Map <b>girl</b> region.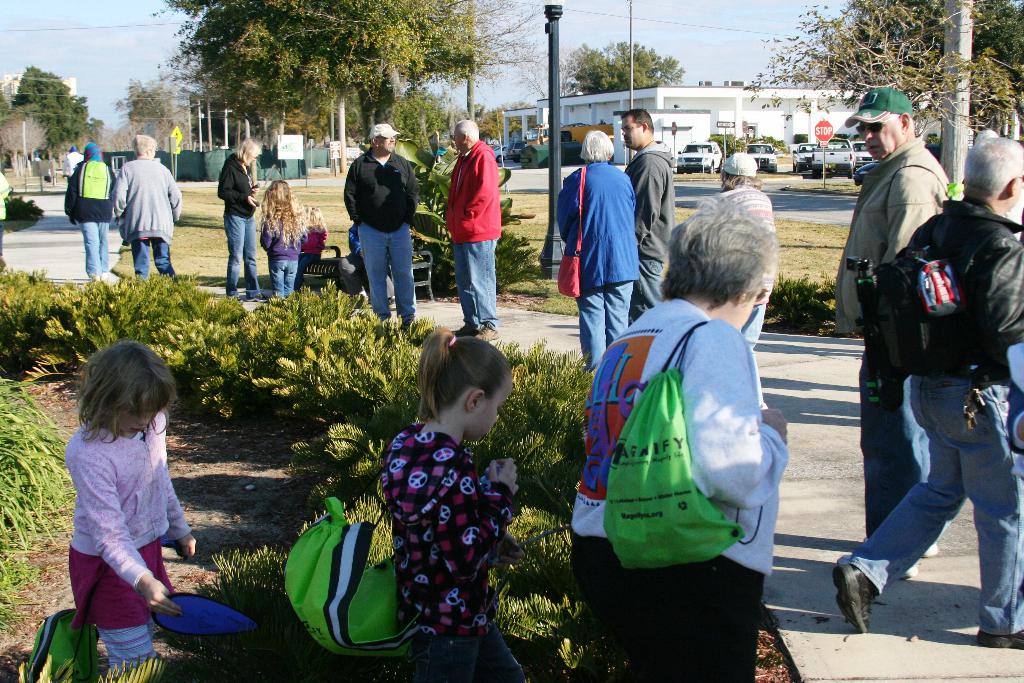
Mapped to [left=376, top=327, right=516, bottom=682].
